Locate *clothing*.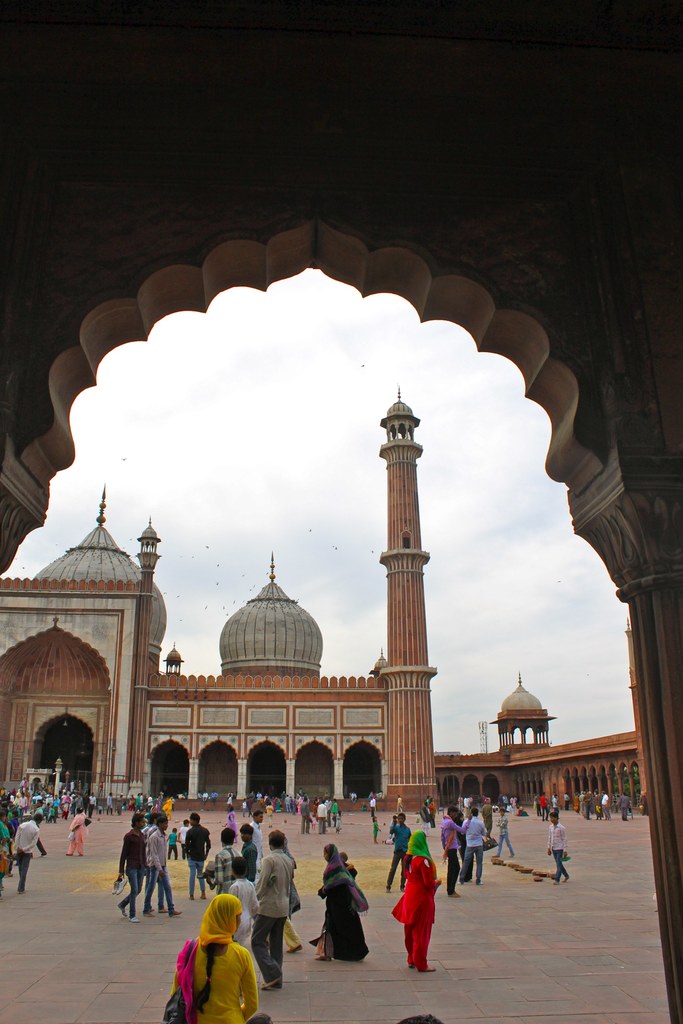
Bounding box: Rect(253, 845, 292, 987).
